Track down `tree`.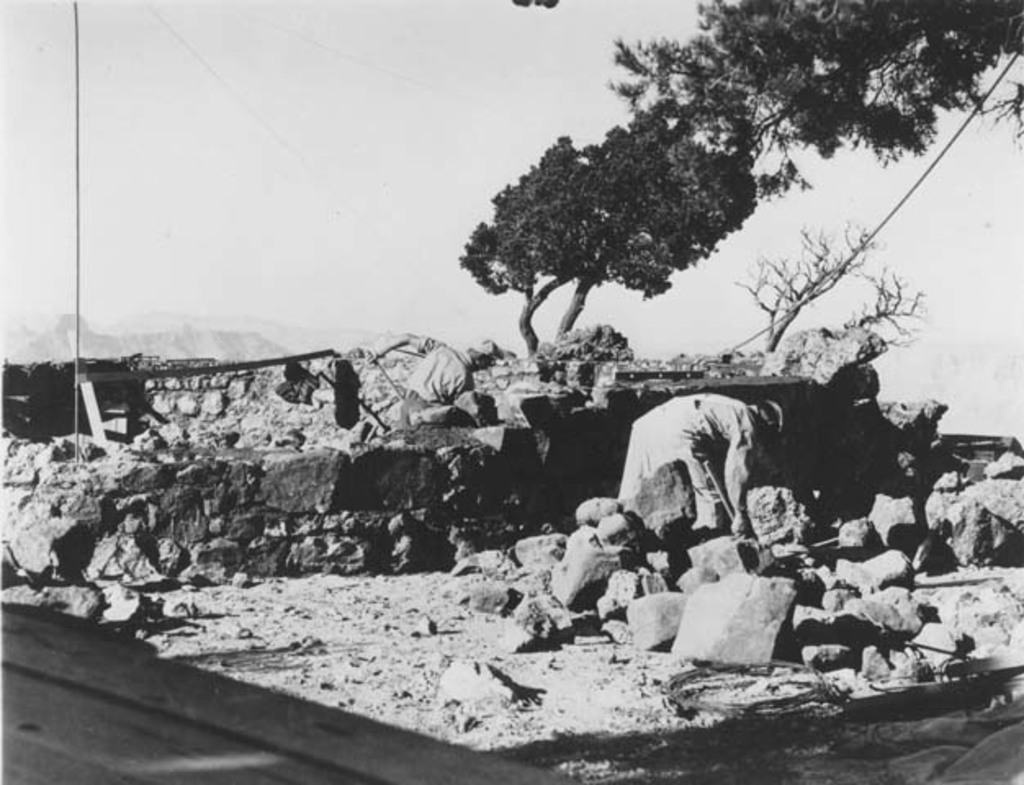
Tracked to bbox=(734, 218, 931, 370).
